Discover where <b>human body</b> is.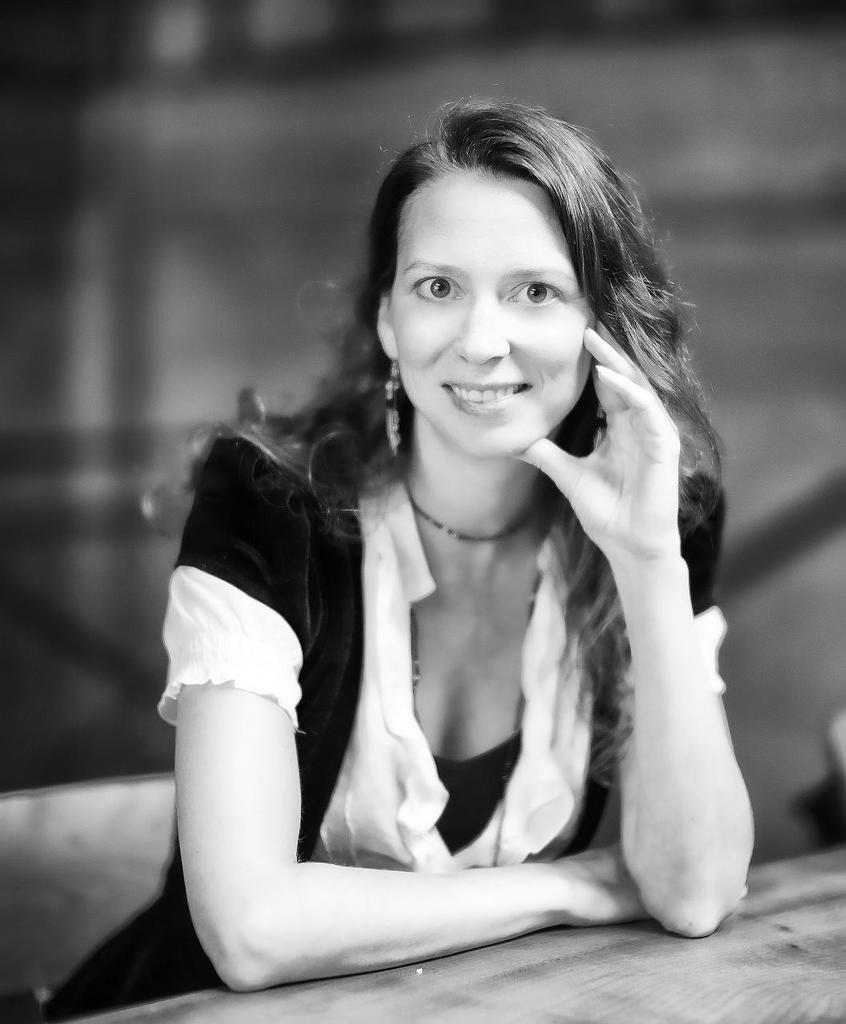
Discovered at 155,118,800,988.
